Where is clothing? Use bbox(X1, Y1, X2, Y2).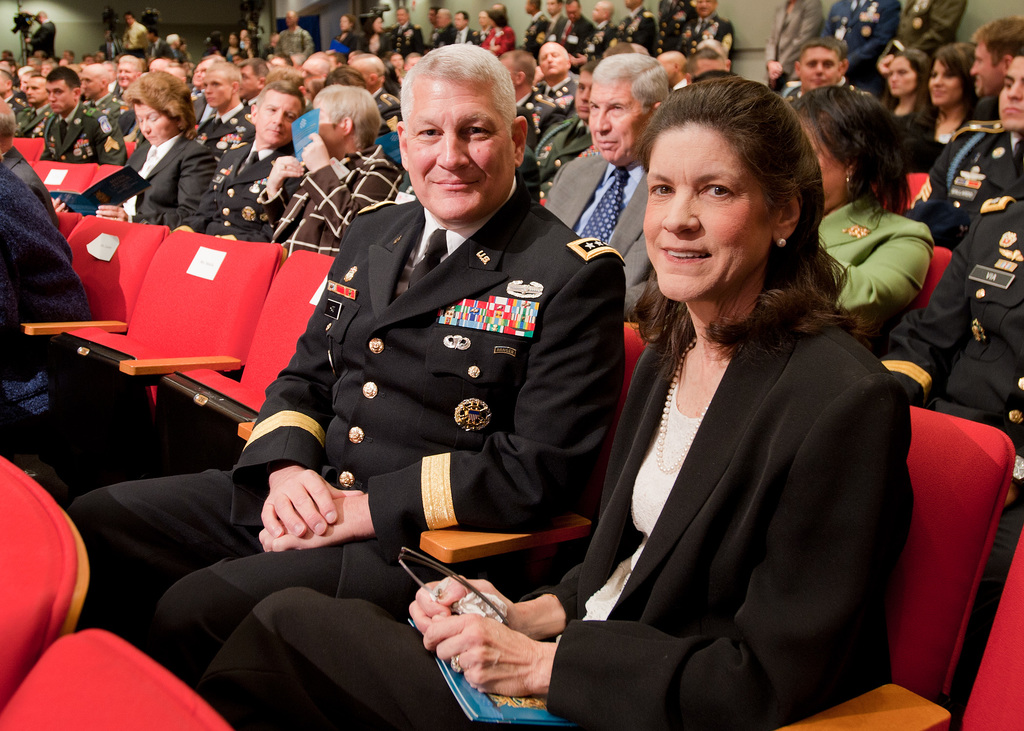
bbox(278, 148, 395, 254).
